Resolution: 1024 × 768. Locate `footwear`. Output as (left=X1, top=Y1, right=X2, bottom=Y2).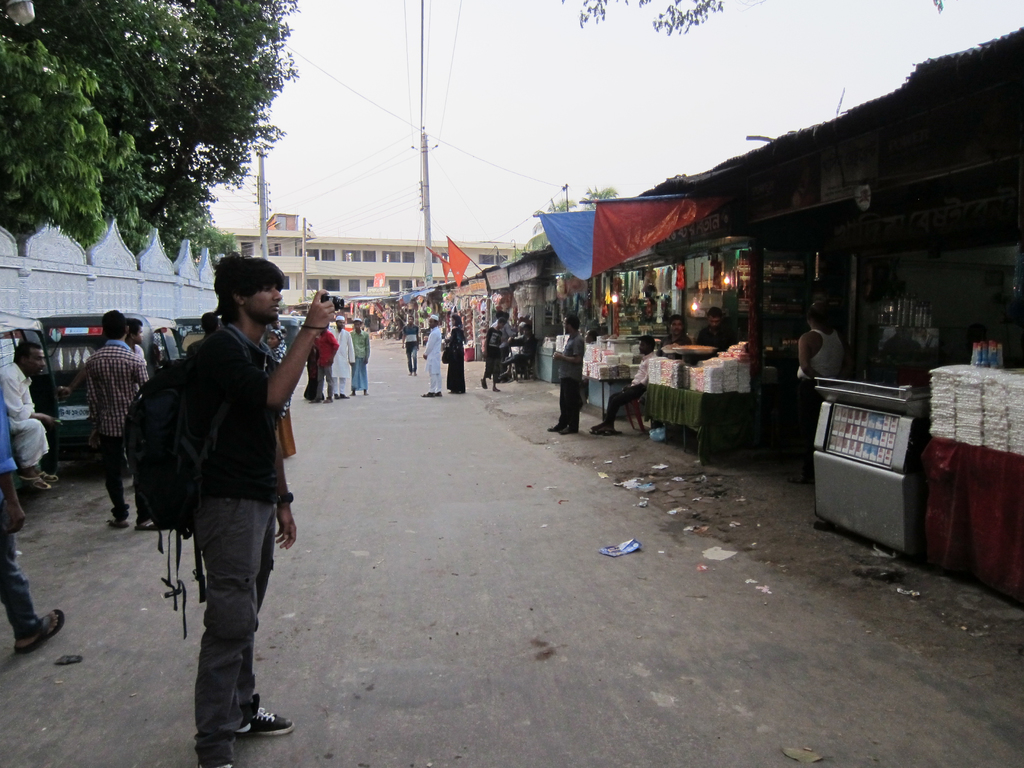
(left=311, top=399, right=319, bottom=404).
